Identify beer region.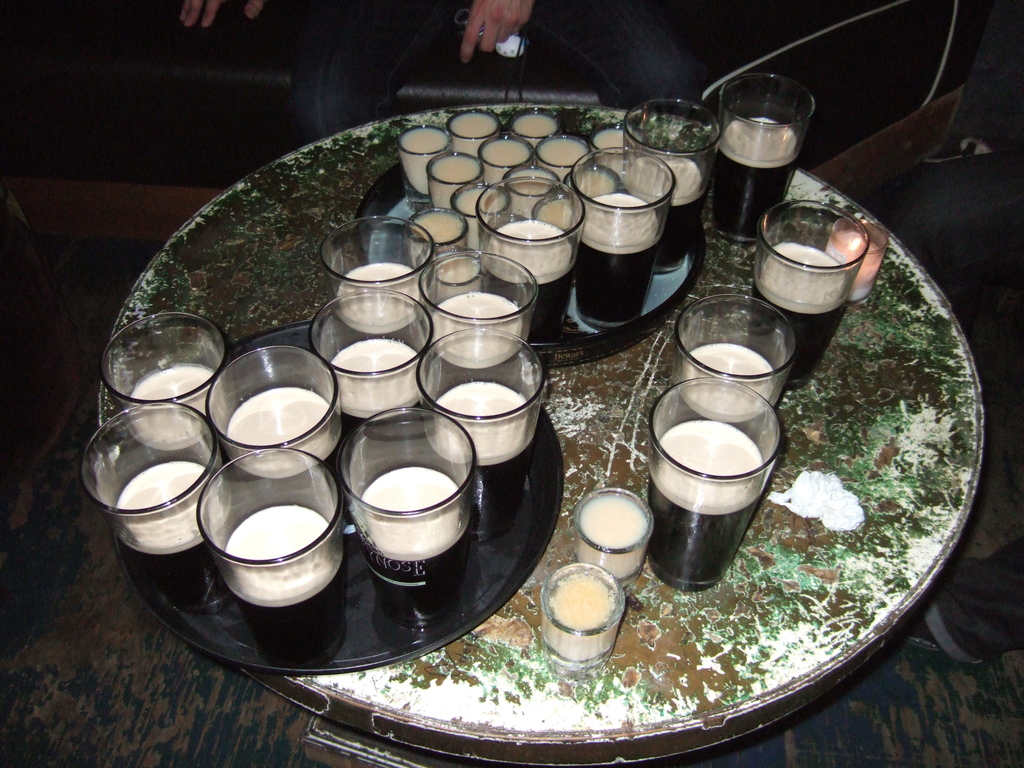
Region: <box>99,316,231,434</box>.
